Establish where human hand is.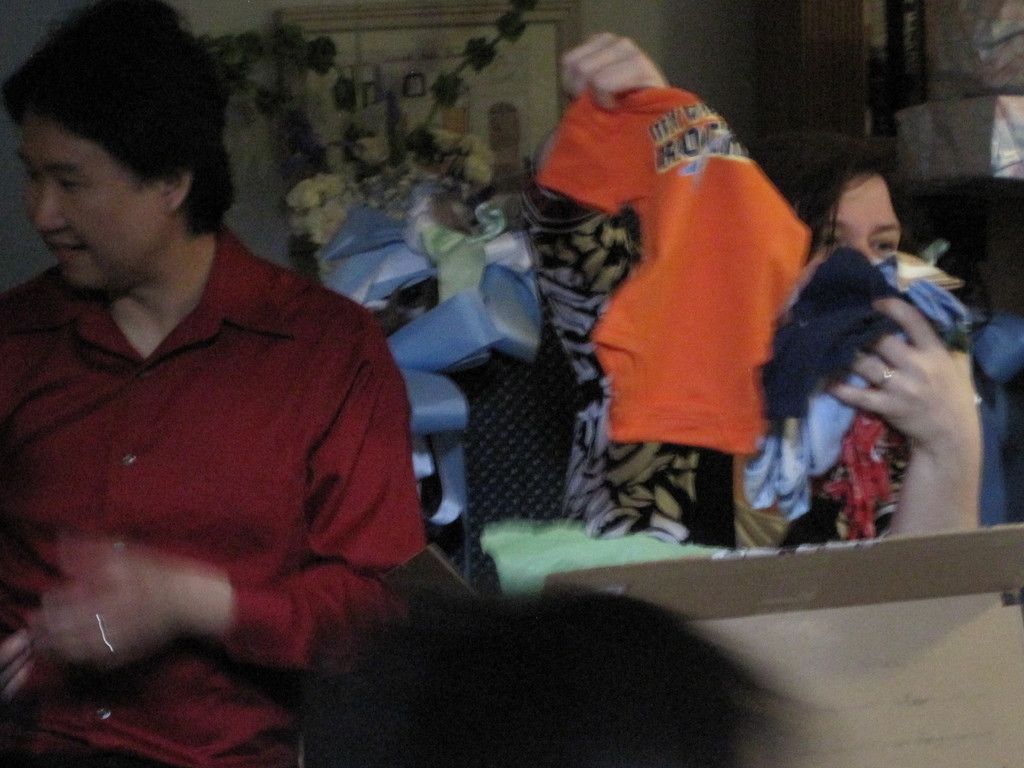
Established at select_region(32, 544, 175, 667).
